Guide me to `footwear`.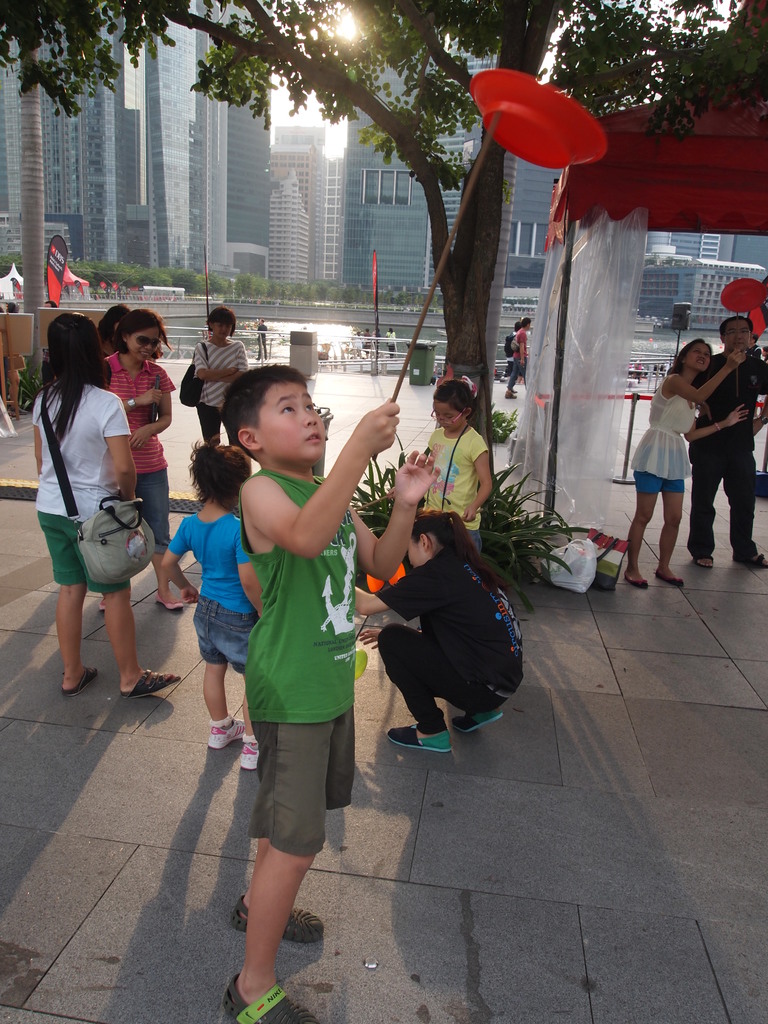
Guidance: bbox=[93, 592, 109, 610].
